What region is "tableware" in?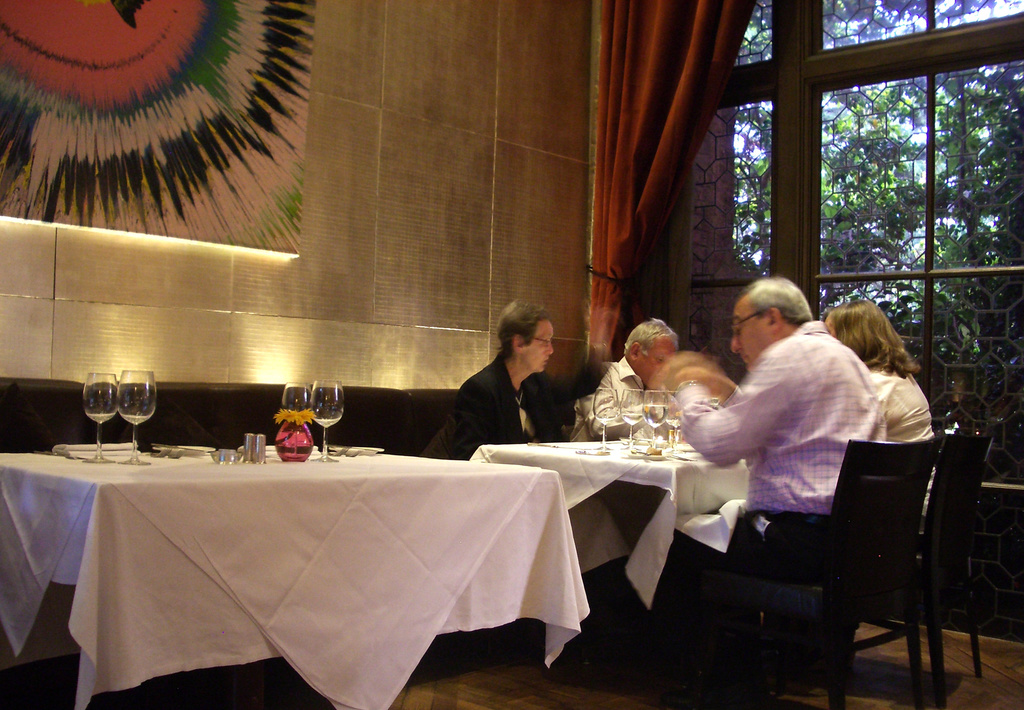
{"left": 618, "top": 385, "right": 640, "bottom": 457}.
